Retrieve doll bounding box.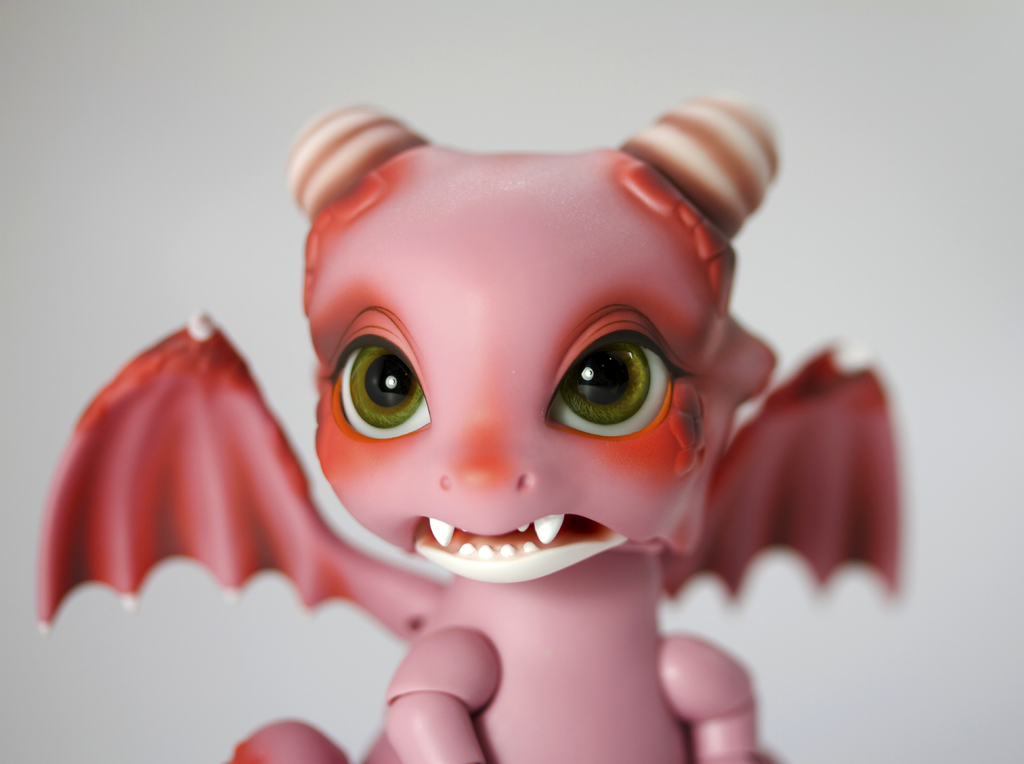
Bounding box: <box>94,84,875,763</box>.
